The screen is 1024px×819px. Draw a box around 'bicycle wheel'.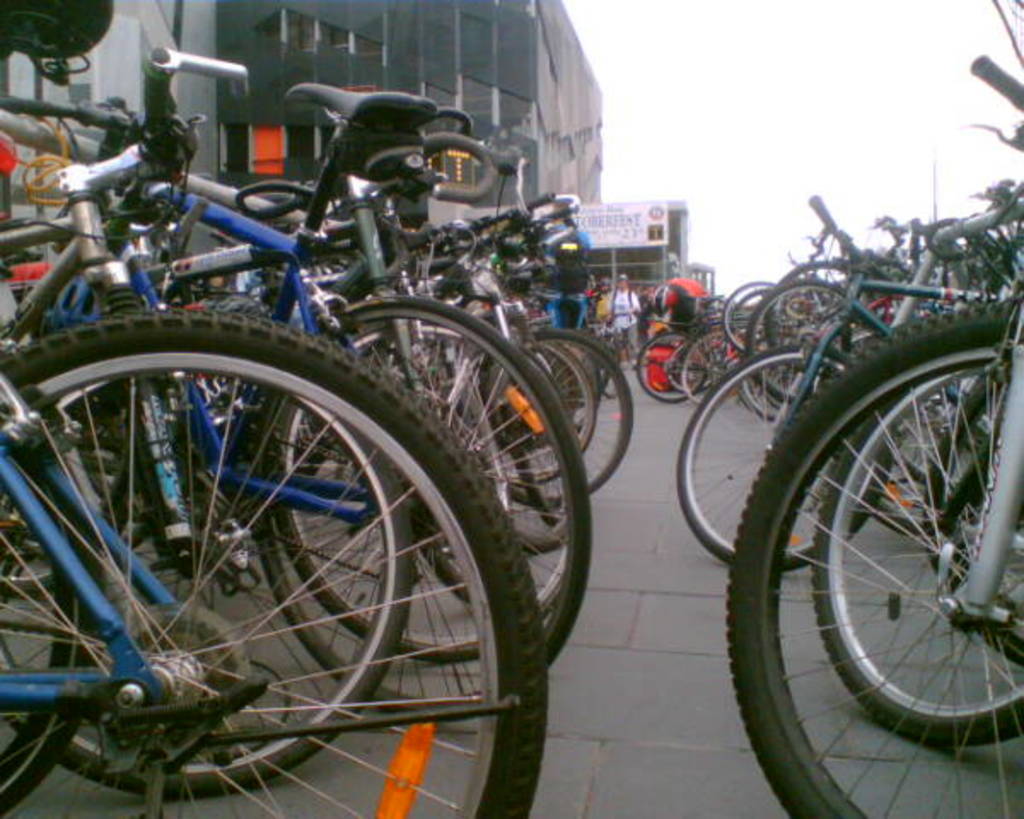
(left=683, top=333, right=732, bottom=404).
